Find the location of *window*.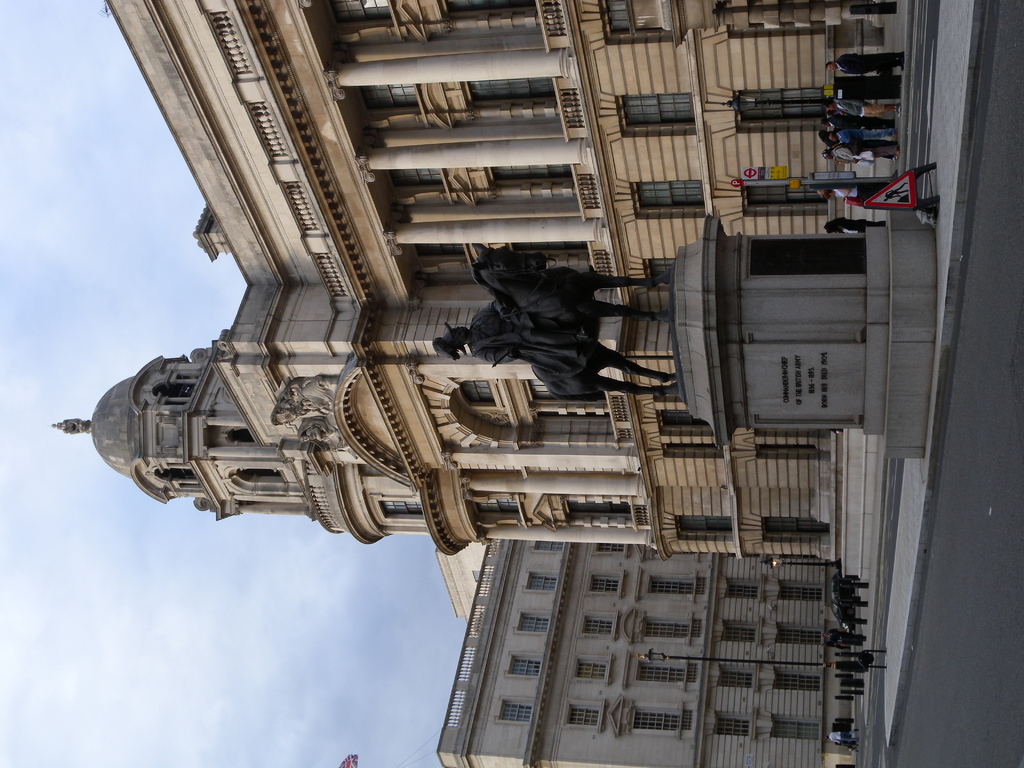
Location: 774,668,820,689.
